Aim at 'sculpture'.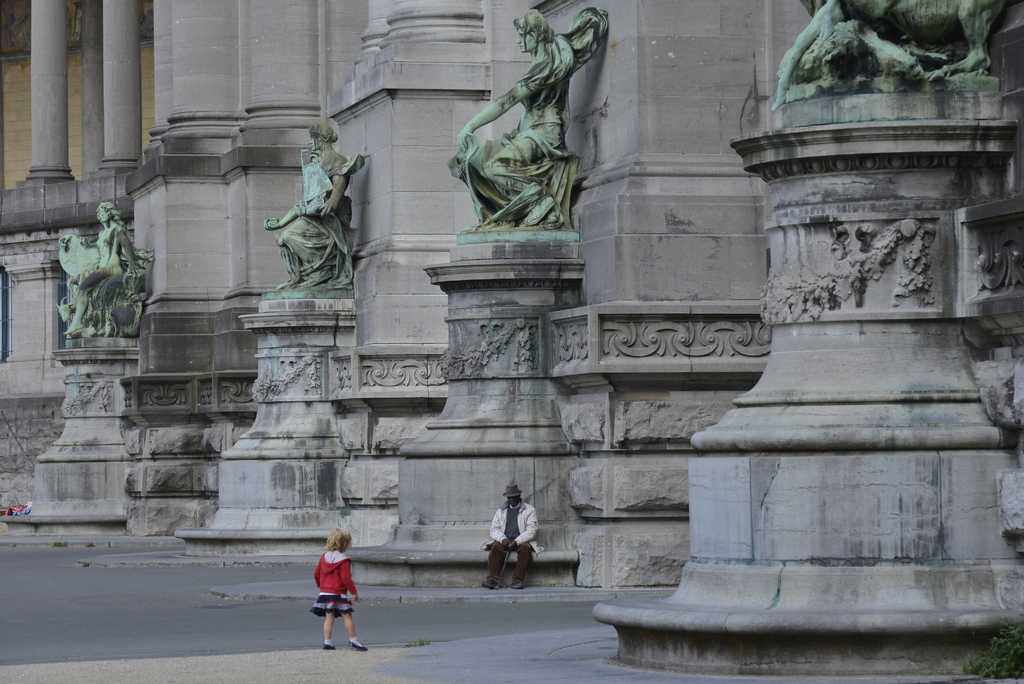
Aimed at pyautogui.locateOnScreen(451, 3, 607, 229).
